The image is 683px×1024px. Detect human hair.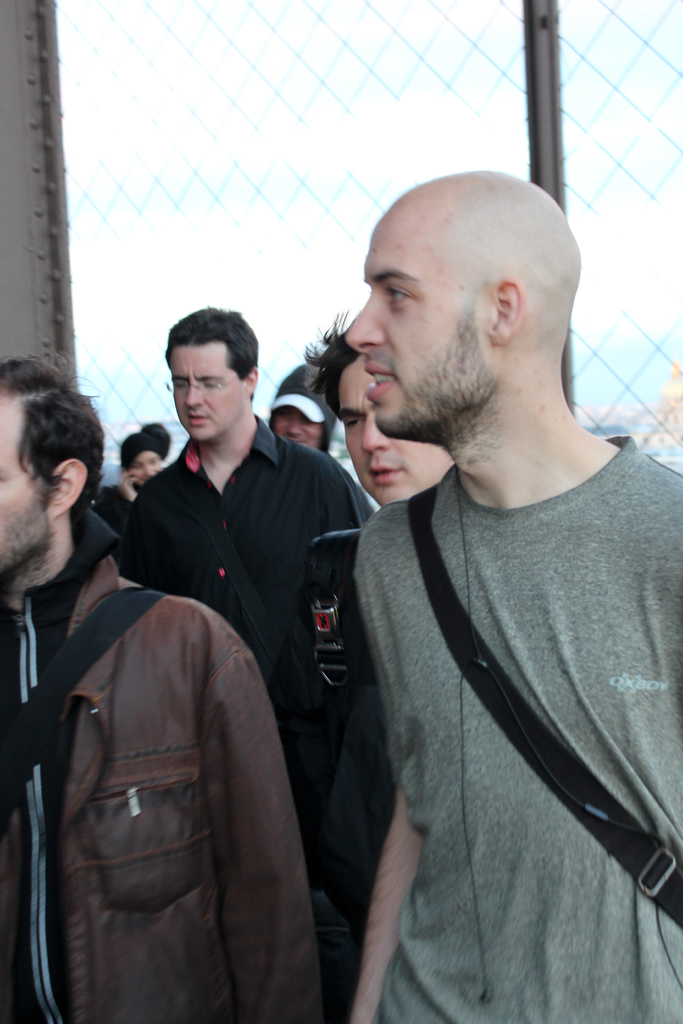
Detection: select_region(312, 311, 361, 416).
